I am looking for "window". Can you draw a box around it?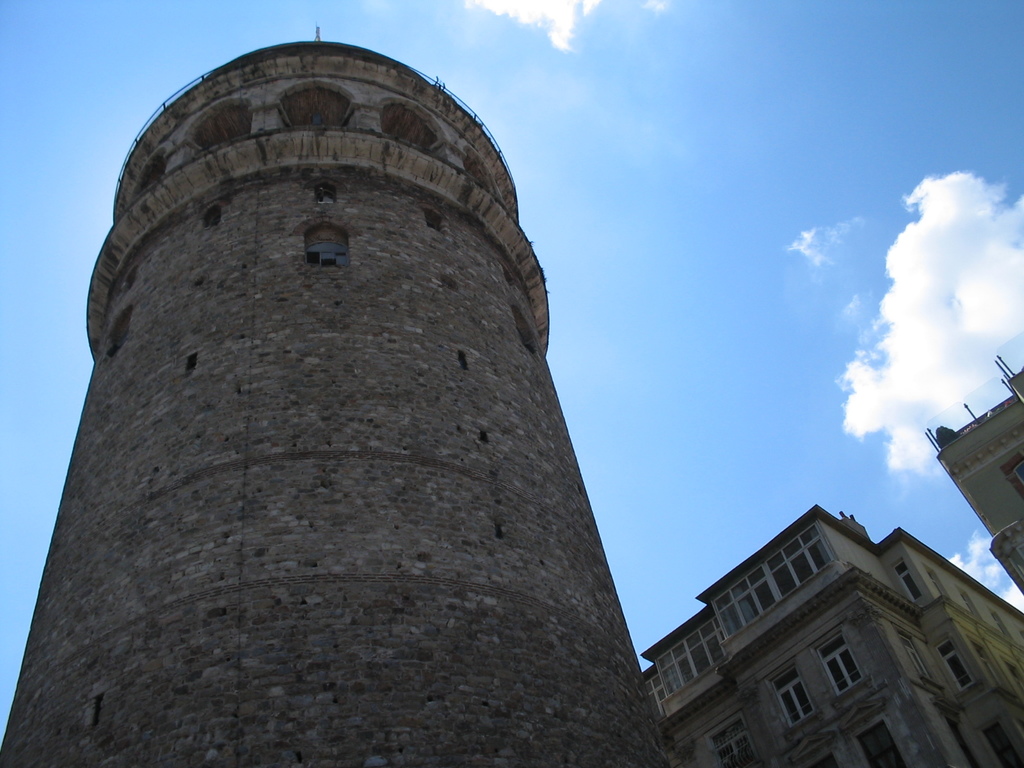
Sure, the bounding box is [left=856, top=717, right=906, bottom=767].
